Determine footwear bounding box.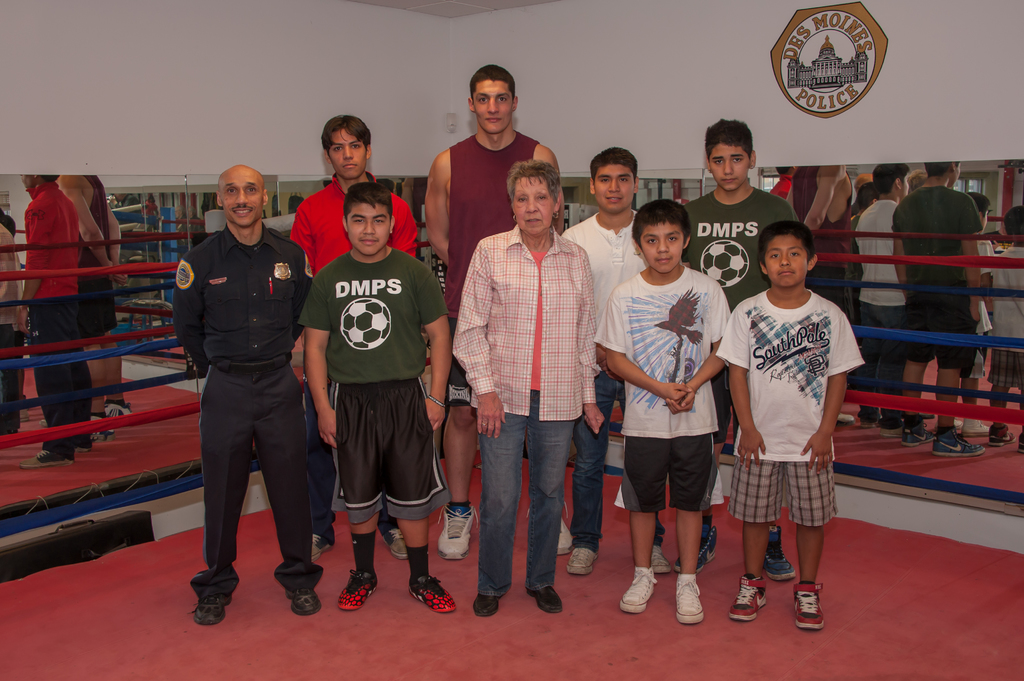
Determined: select_region(565, 548, 598, 570).
